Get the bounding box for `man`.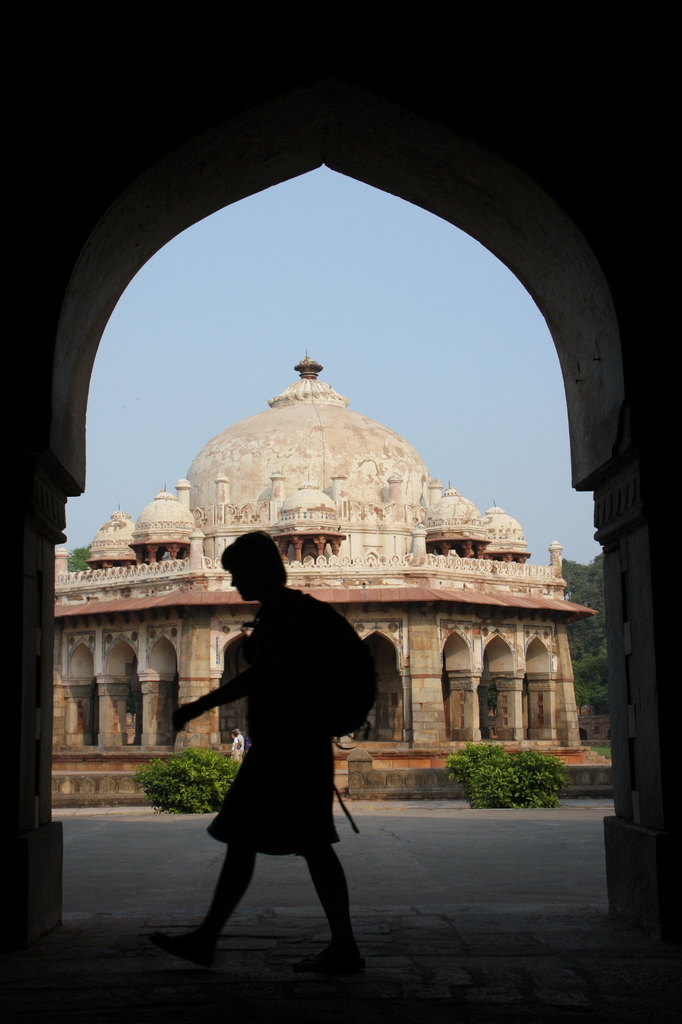
rect(172, 531, 374, 979).
